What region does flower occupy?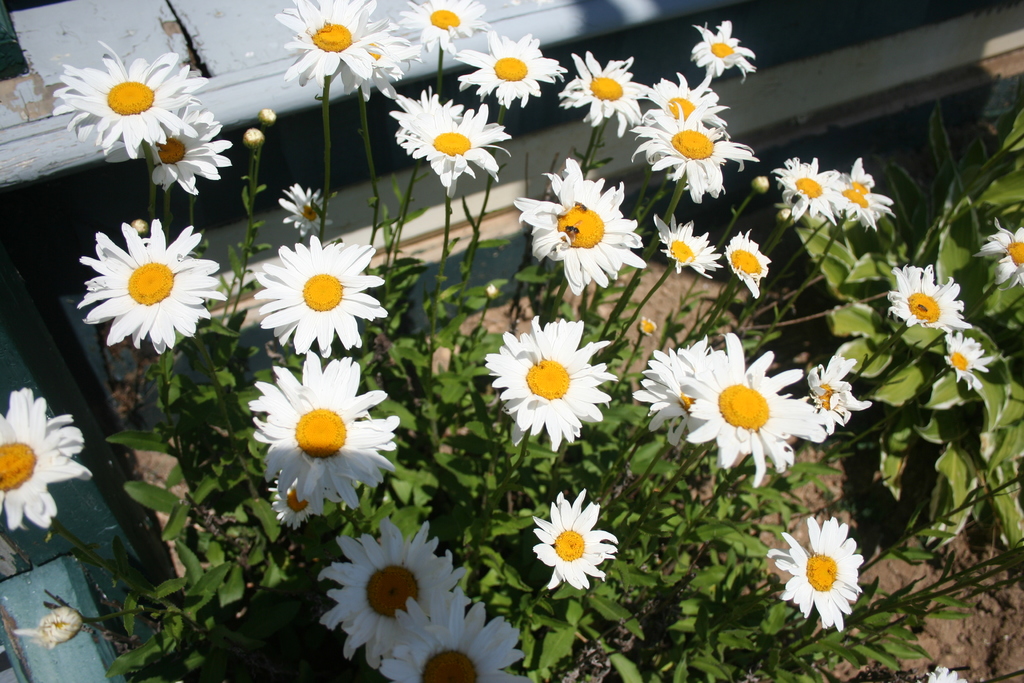
x1=748, y1=174, x2=772, y2=192.
